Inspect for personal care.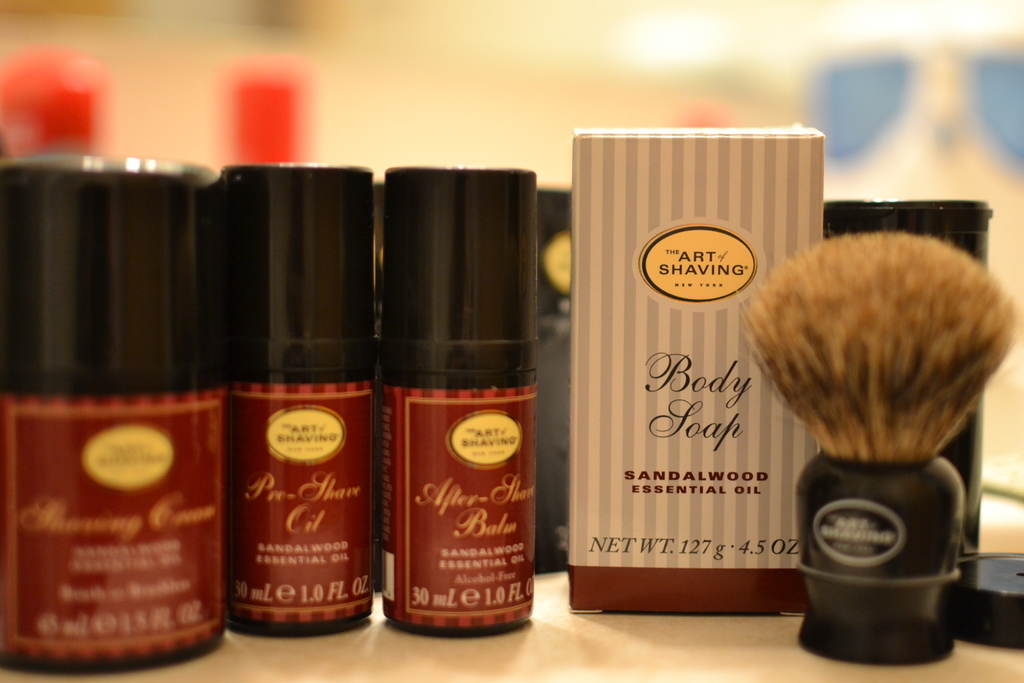
Inspection: <region>563, 131, 824, 614</region>.
